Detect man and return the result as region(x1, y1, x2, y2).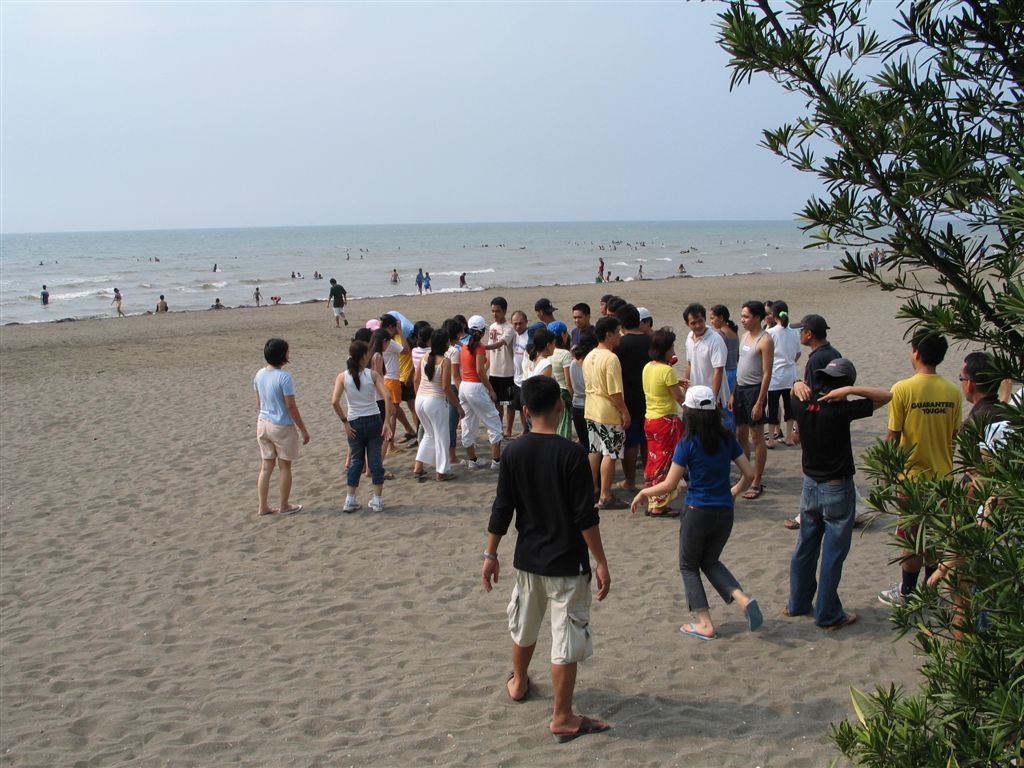
region(482, 371, 611, 742).
